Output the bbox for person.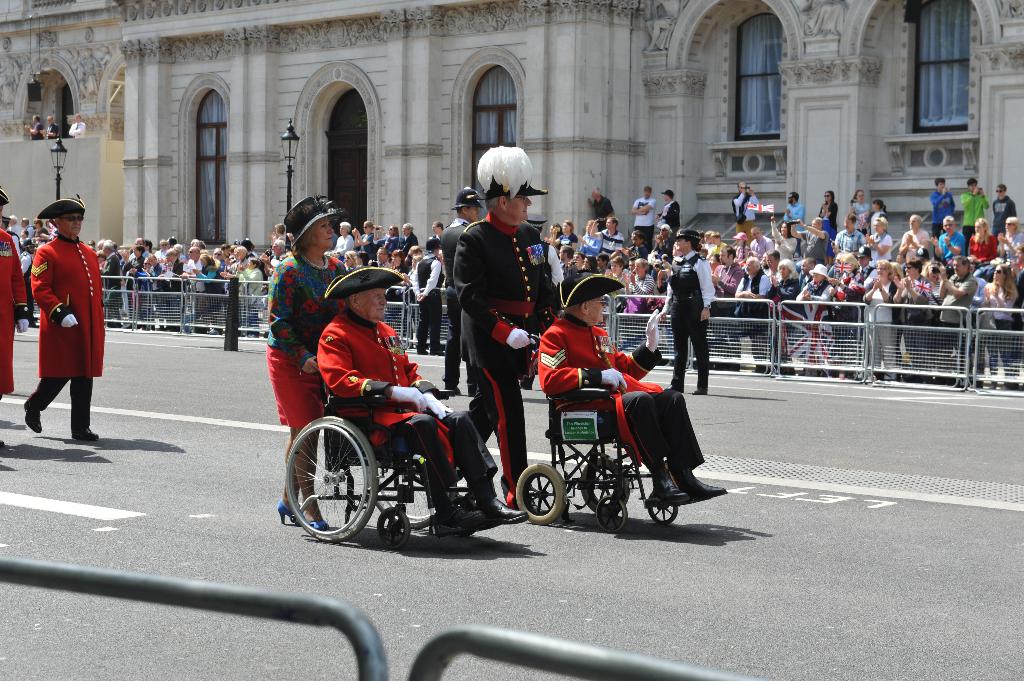
bbox(972, 274, 991, 330).
